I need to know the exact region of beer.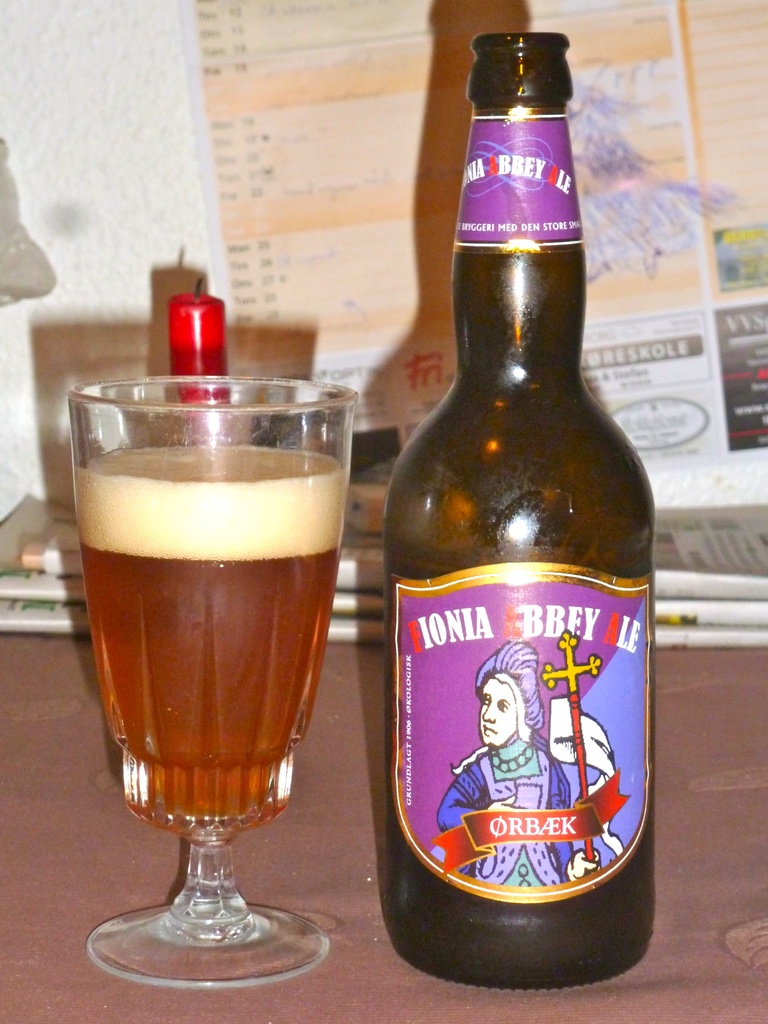
Region: 392,29,653,991.
